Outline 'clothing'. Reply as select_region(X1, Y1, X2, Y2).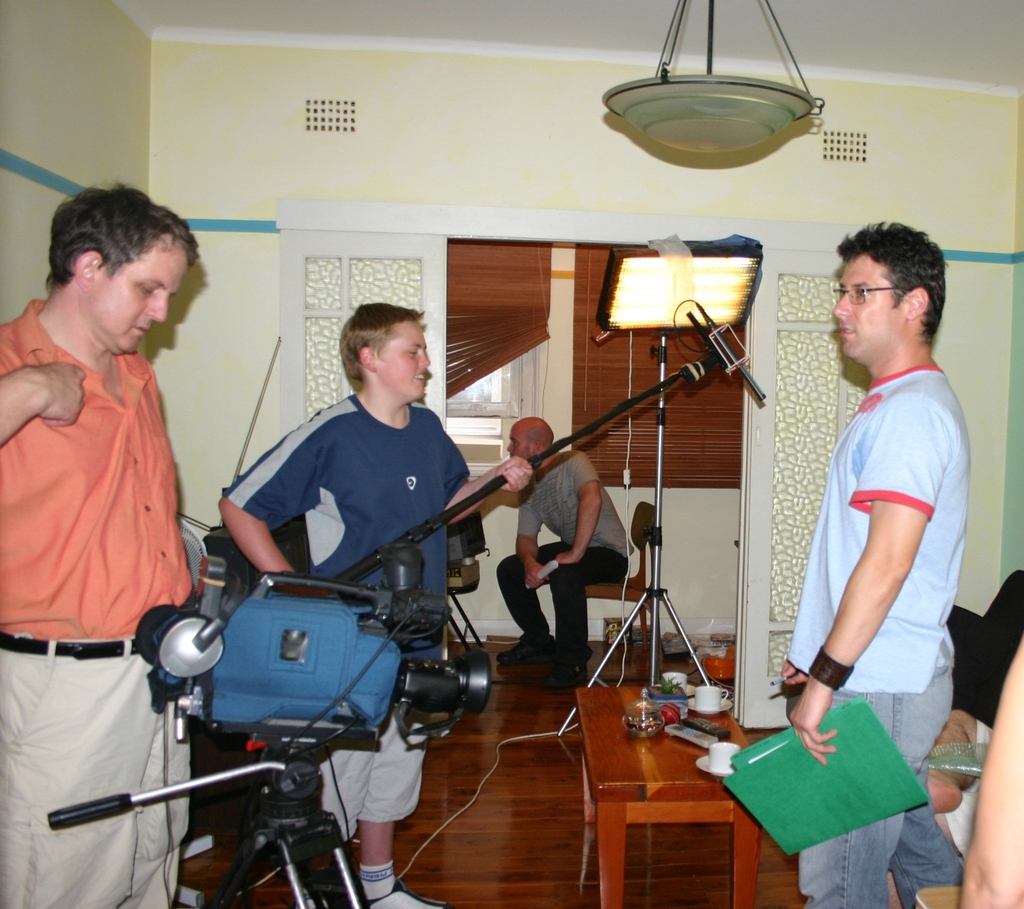
select_region(785, 369, 956, 908).
